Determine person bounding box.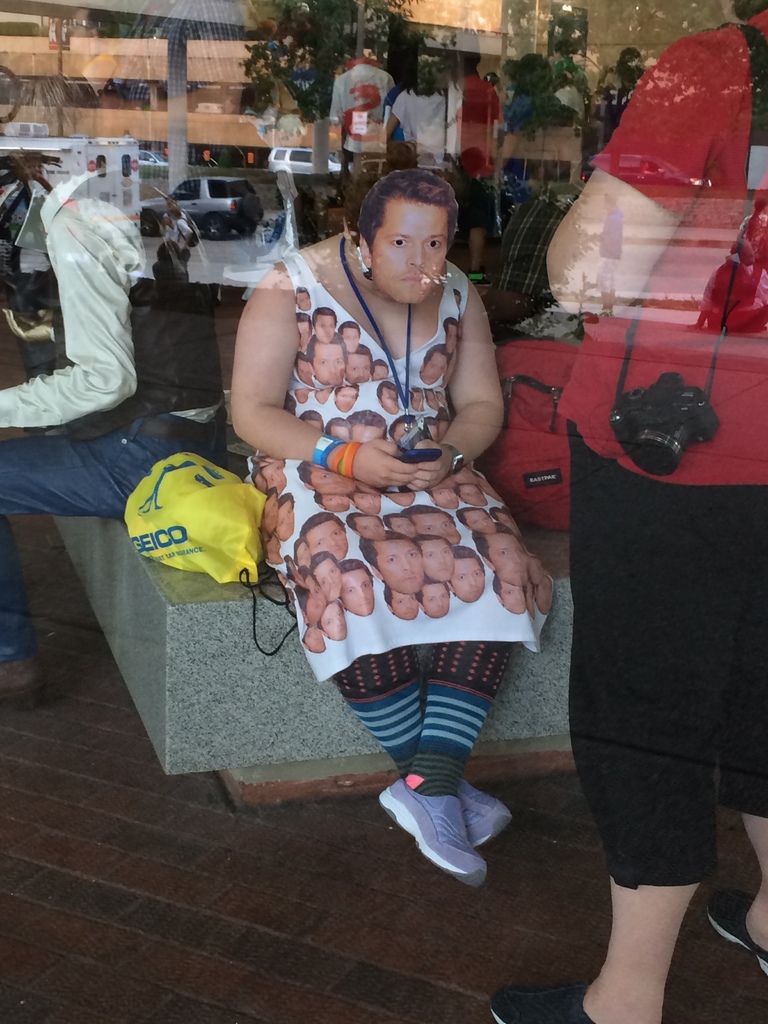
Determined: locate(258, 414, 447, 498).
